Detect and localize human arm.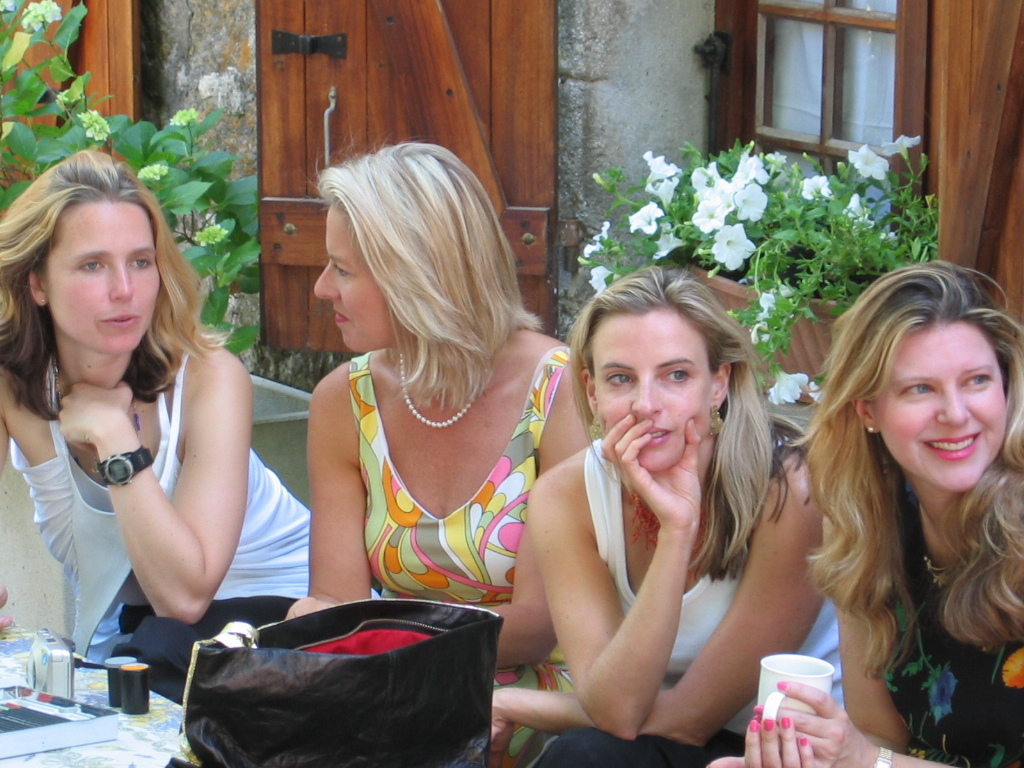
Localized at left=520, top=419, right=707, bottom=746.
